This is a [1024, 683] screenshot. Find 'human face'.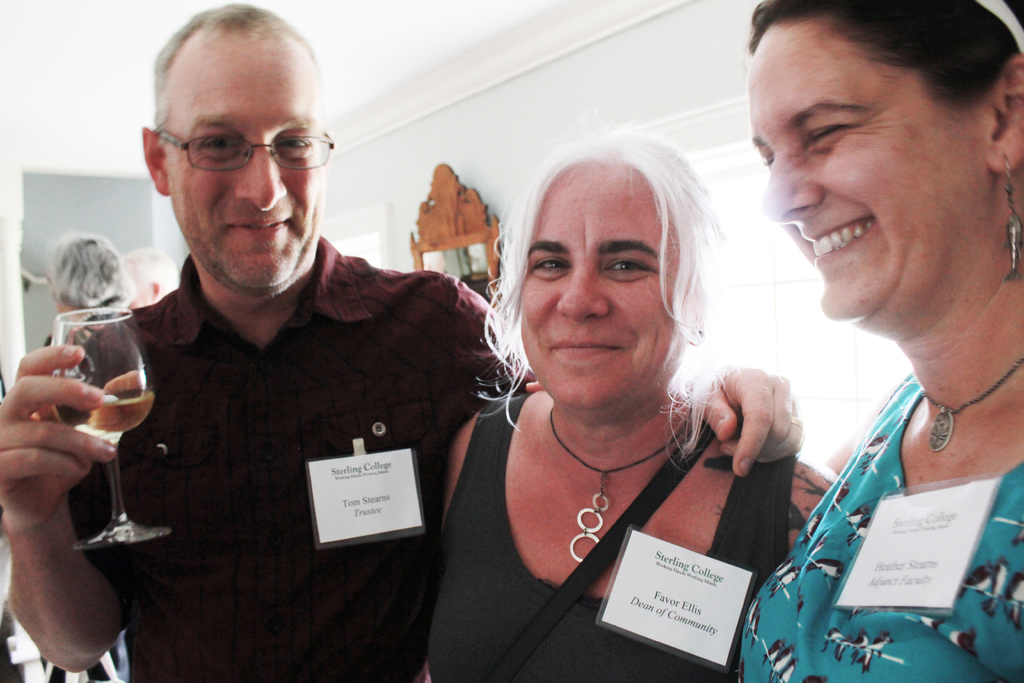
Bounding box: box=[744, 42, 966, 320].
